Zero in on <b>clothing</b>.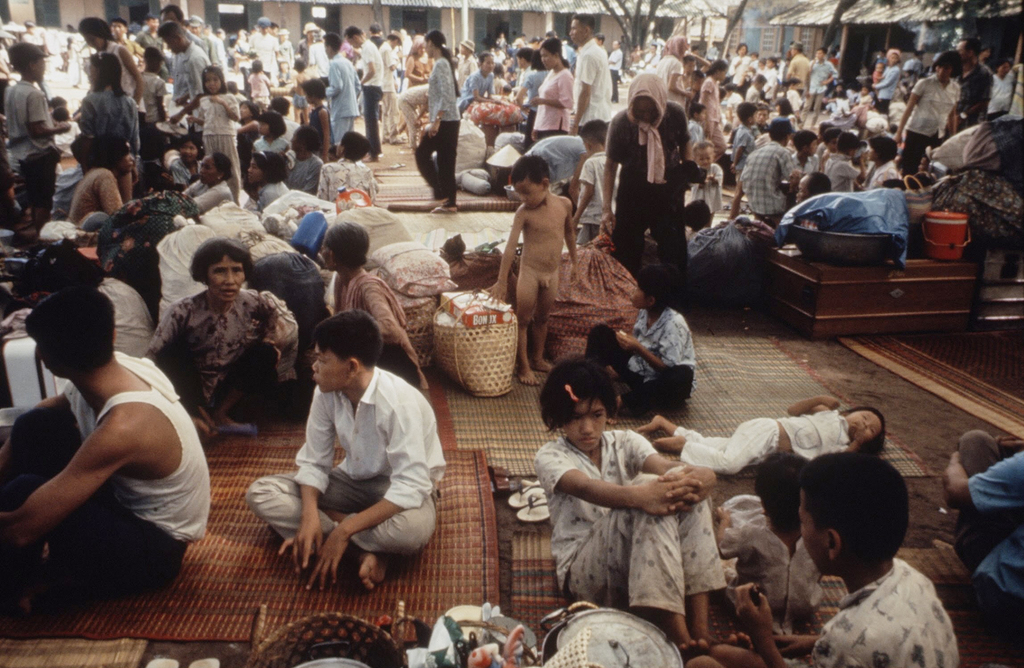
Zeroed in: 948,453,1023,616.
